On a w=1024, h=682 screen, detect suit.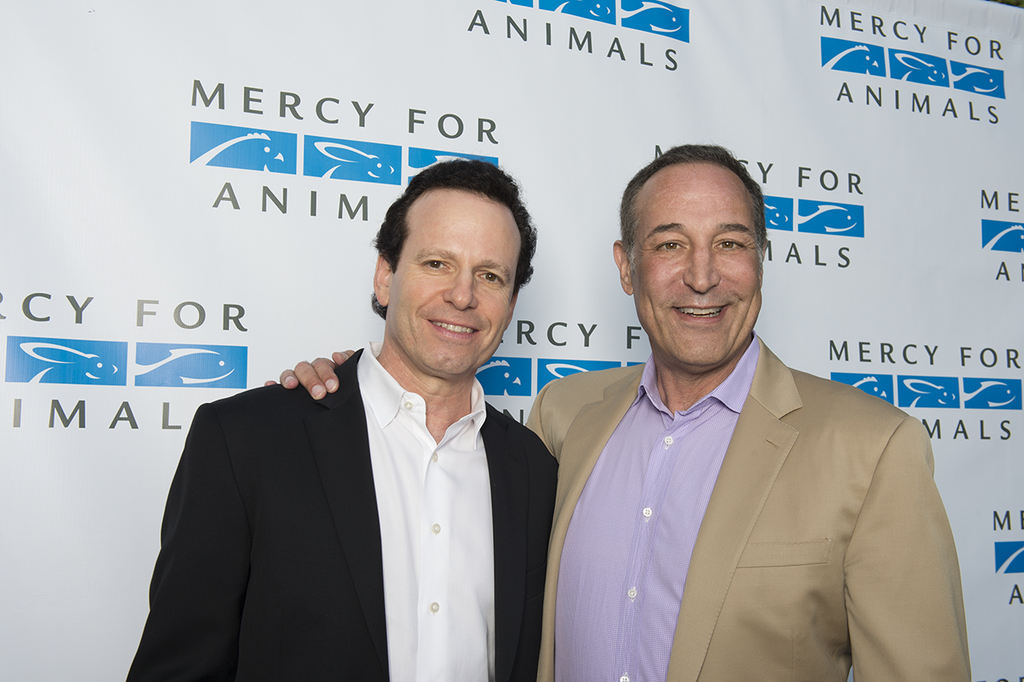
[left=126, top=343, right=559, bottom=681].
